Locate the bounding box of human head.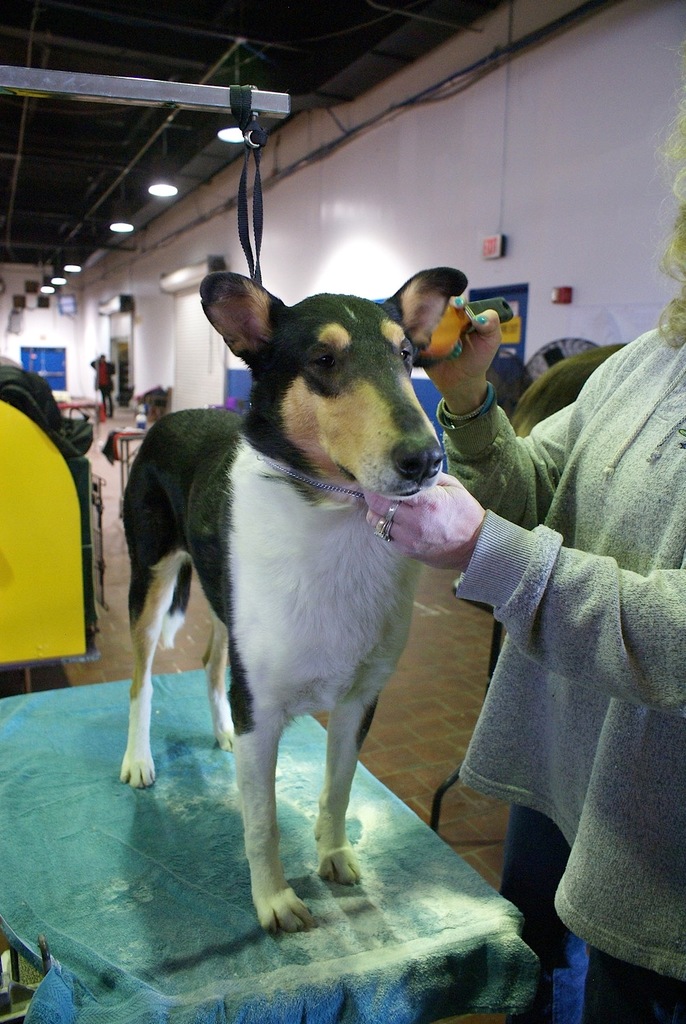
Bounding box: l=663, t=162, r=685, b=293.
